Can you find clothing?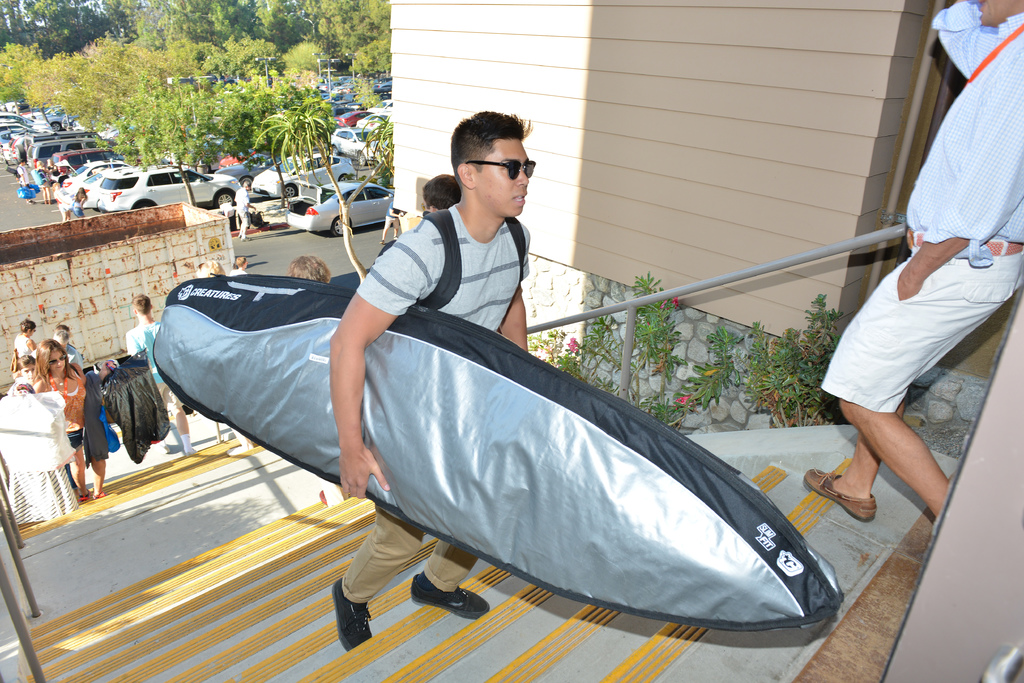
Yes, bounding box: <bbox>40, 370, 86, 463</bbox>.
